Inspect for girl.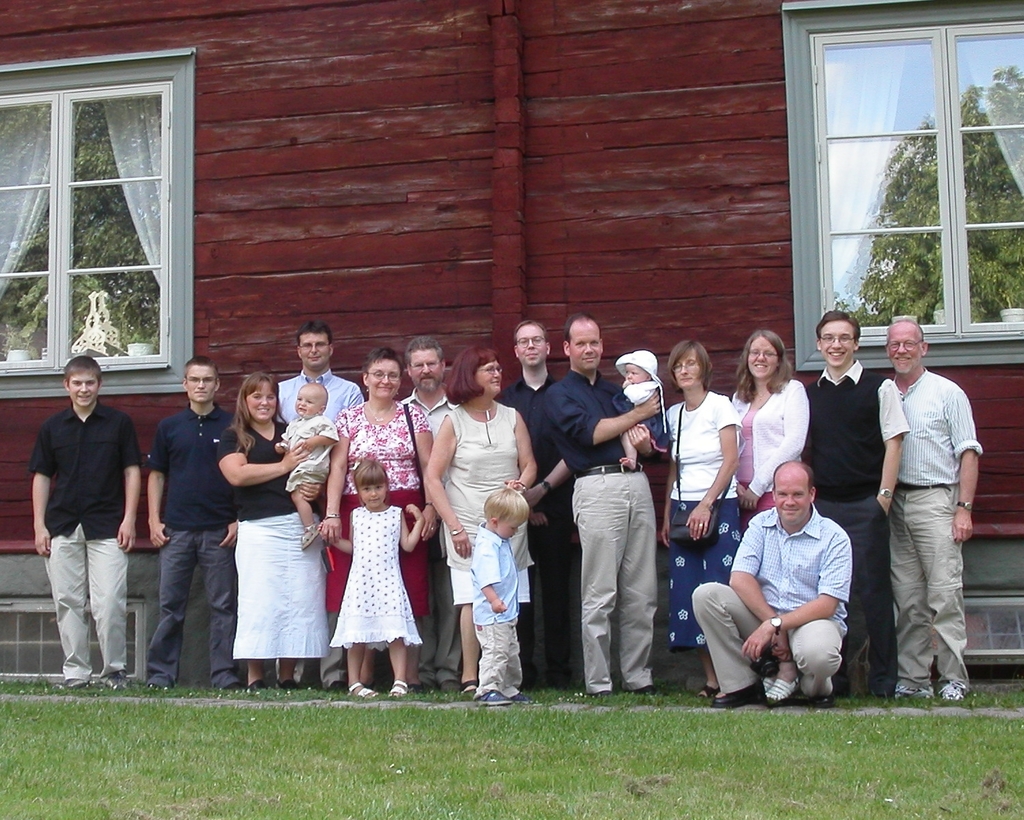
Inspection: box=[736, 324, 812, 716].
